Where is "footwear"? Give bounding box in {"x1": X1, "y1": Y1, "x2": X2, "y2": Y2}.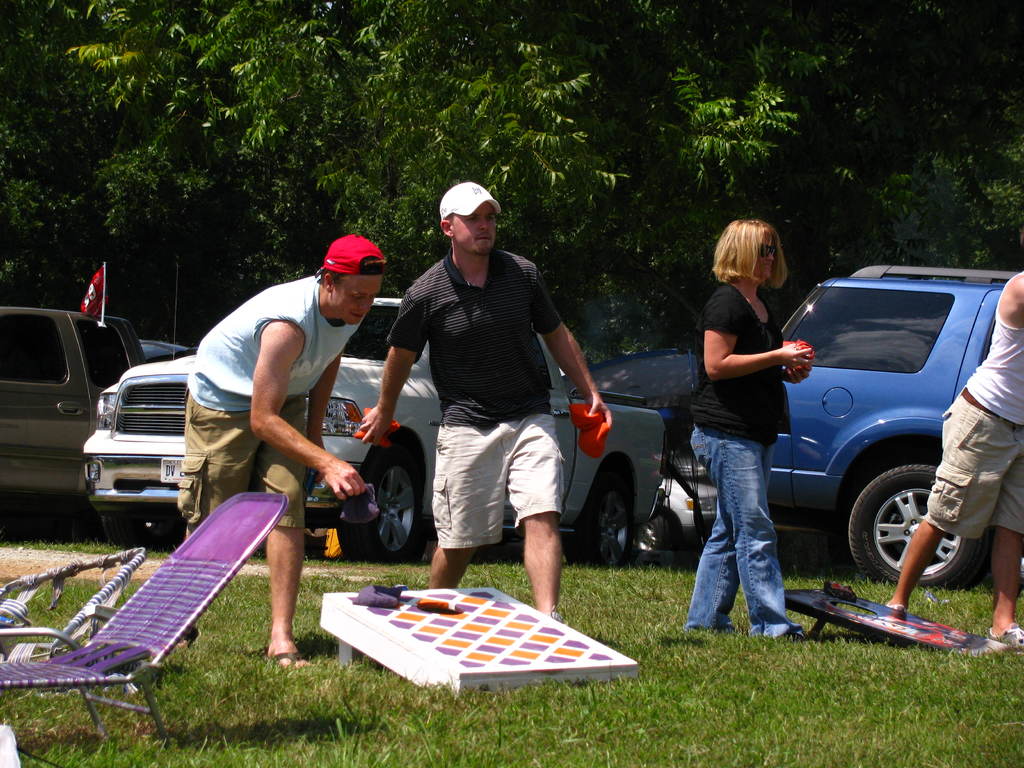
{"x1": 776, "y1": 634, "x2": 808, "y2": 644}.
